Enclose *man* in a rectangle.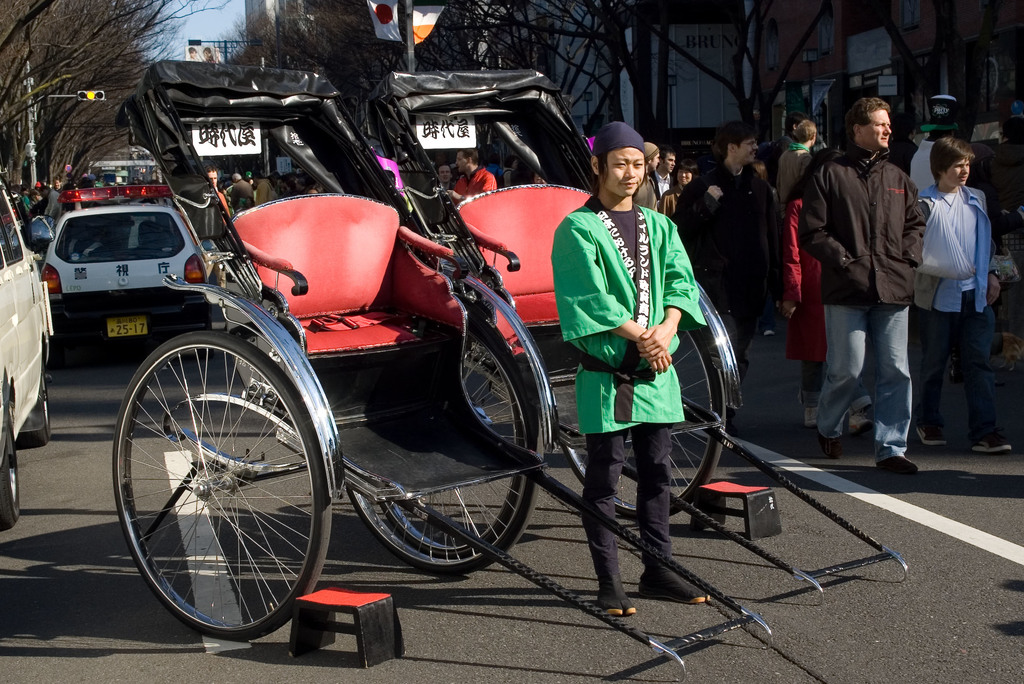
<bbox>548, 120, 715, 615</bbox>.
